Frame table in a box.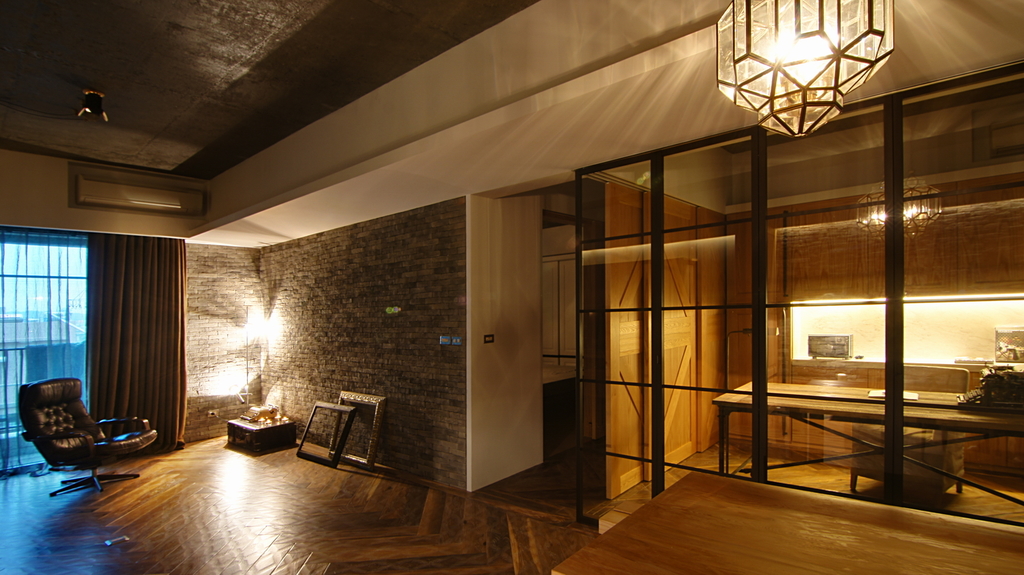
(698, 363, 1012, 490).
